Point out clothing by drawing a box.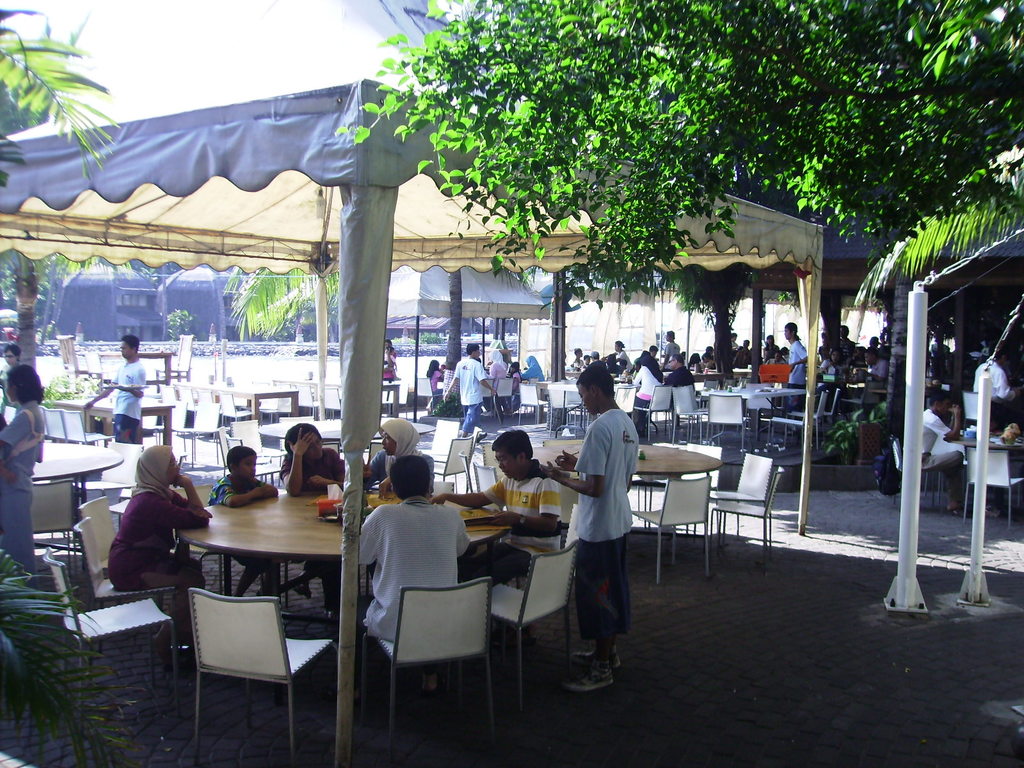
[784,337,810,396].
